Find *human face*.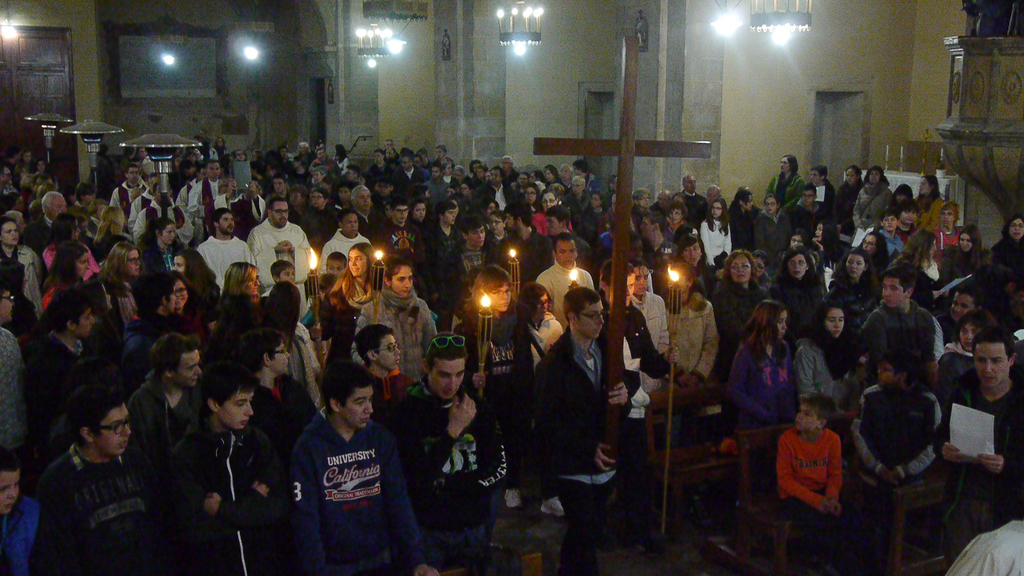
box(131, 251, 143, 274).
